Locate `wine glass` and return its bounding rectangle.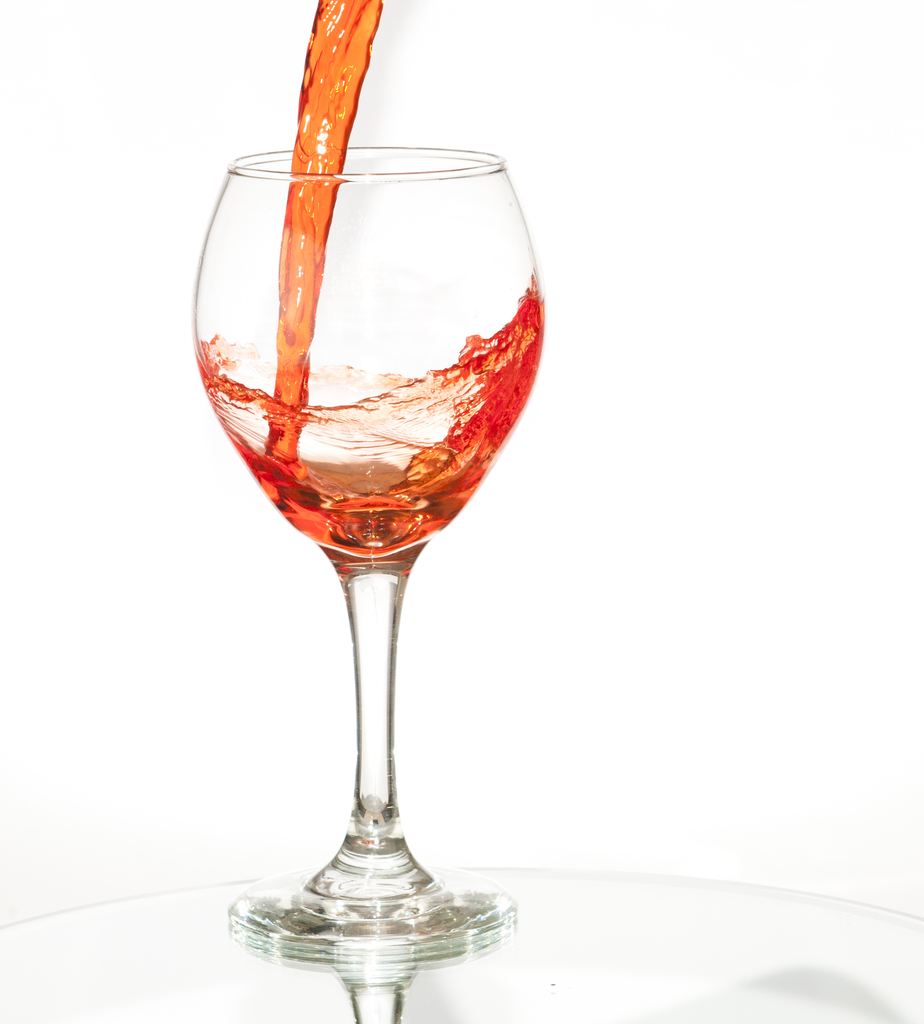
x1=192, y1=146, x2=542, y2=957.
